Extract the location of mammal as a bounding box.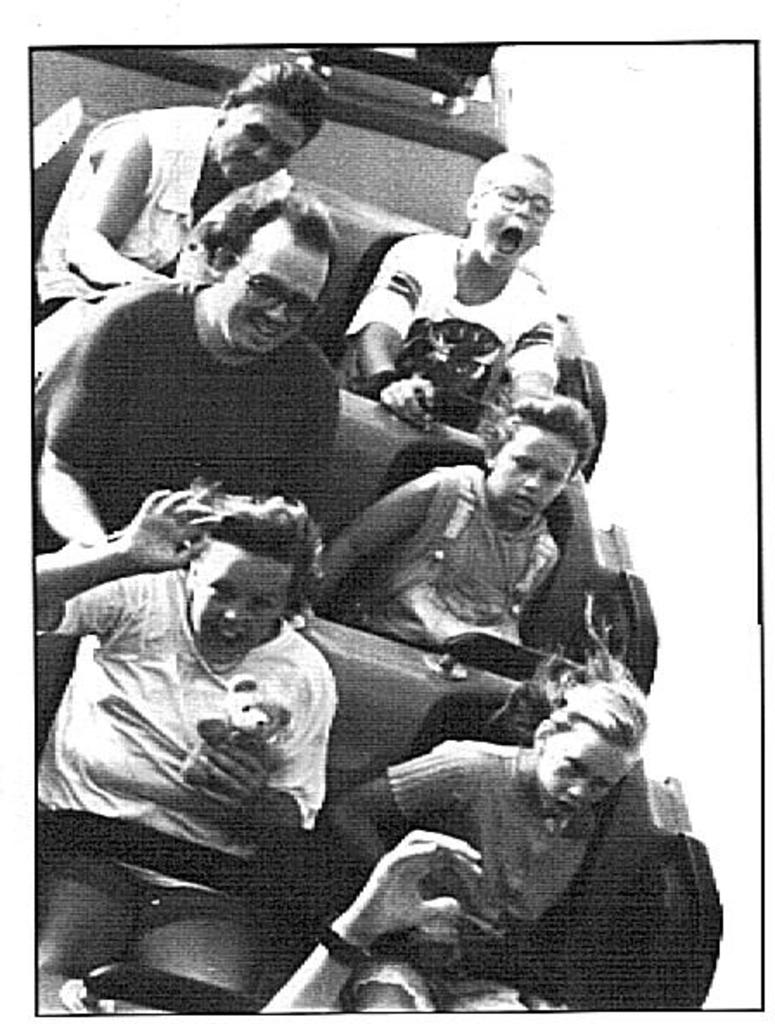
box(315, 401, 593, 642).
